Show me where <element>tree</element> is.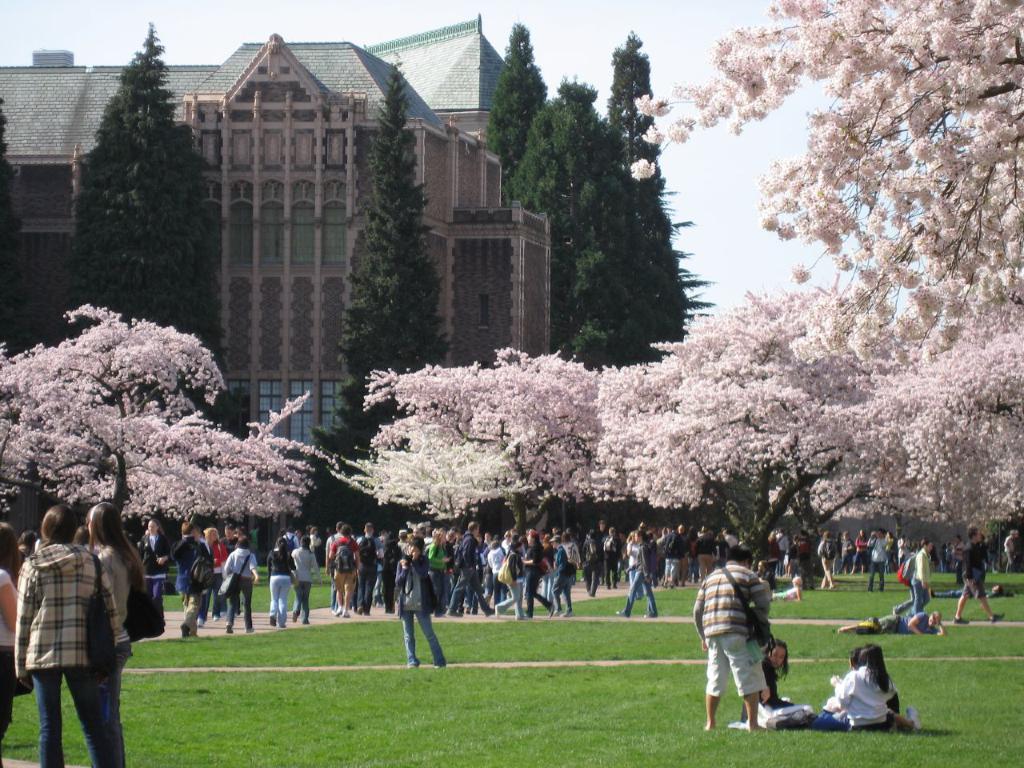
<element>tree</element> is at region(65, 30, 214, 352).
